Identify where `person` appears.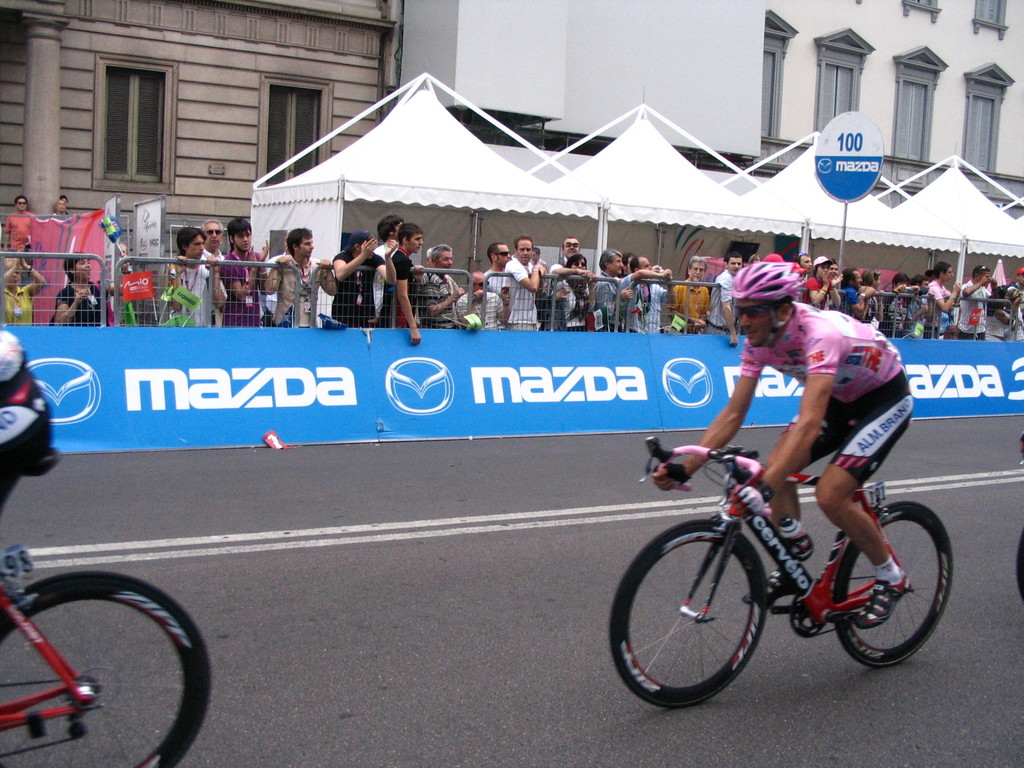
Appears at (left=1002, top=268, right=1023, bottom=326).
